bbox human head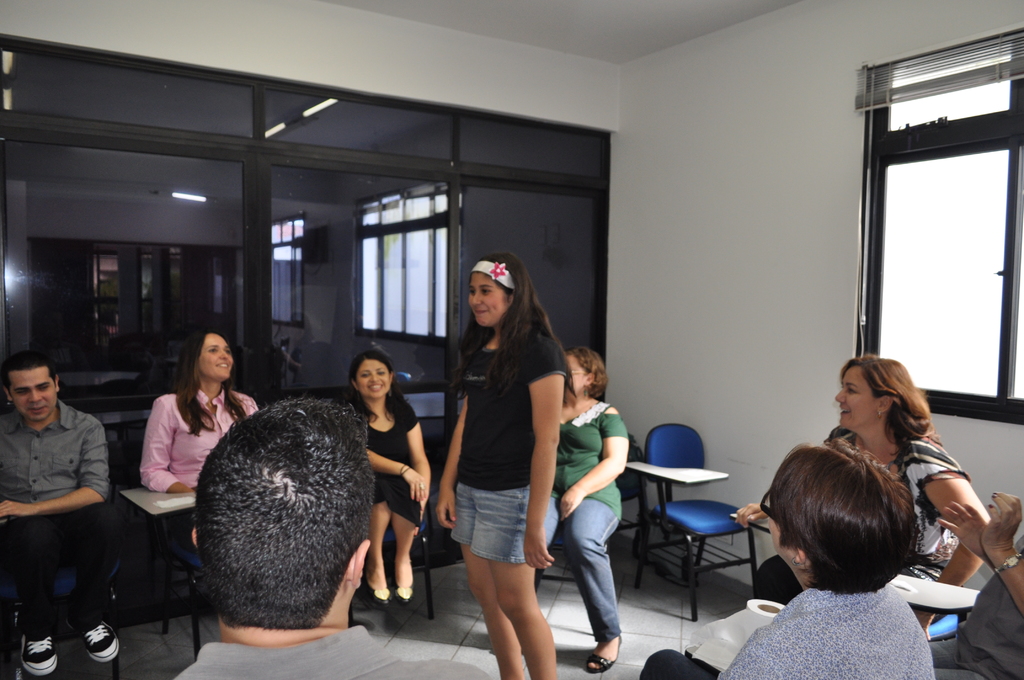
l=190, t=396, r=371, b=632
